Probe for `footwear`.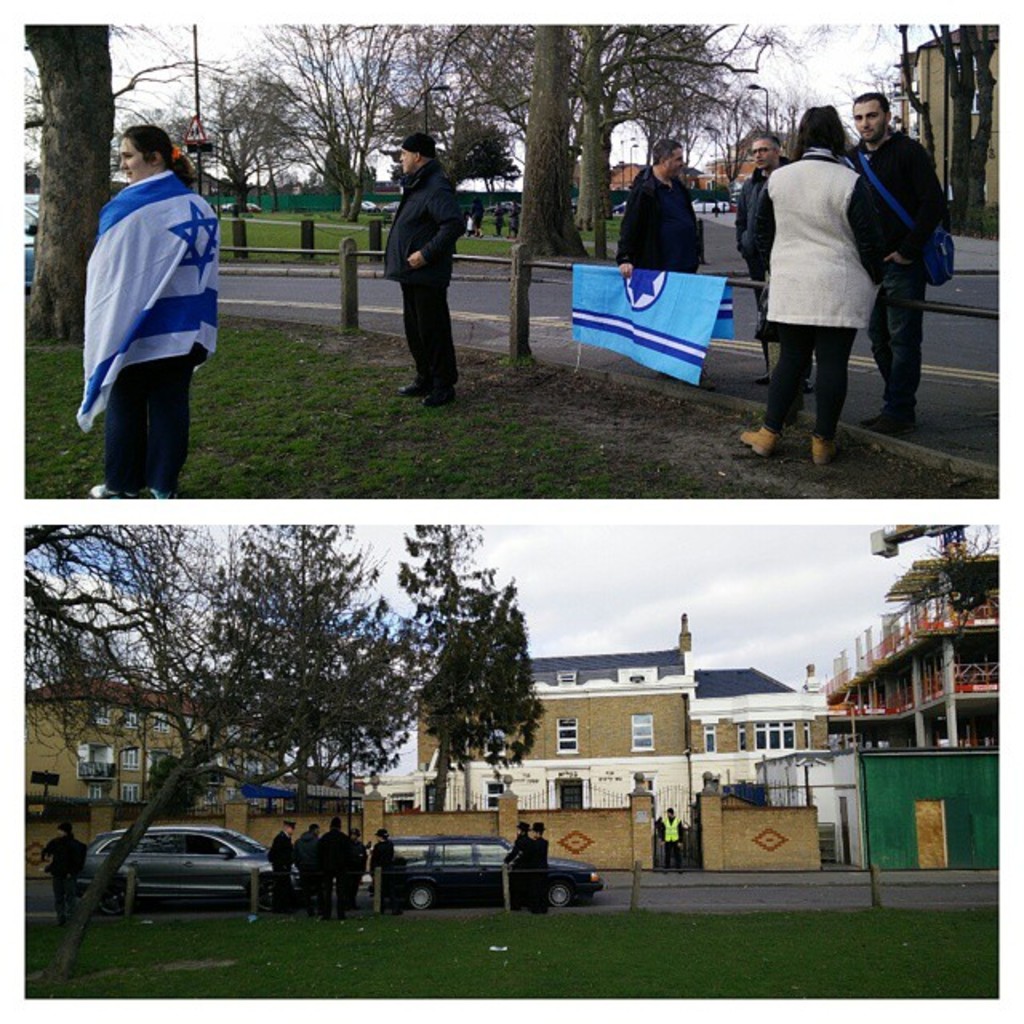
Probe result: box(736, 426, 773, 453).
